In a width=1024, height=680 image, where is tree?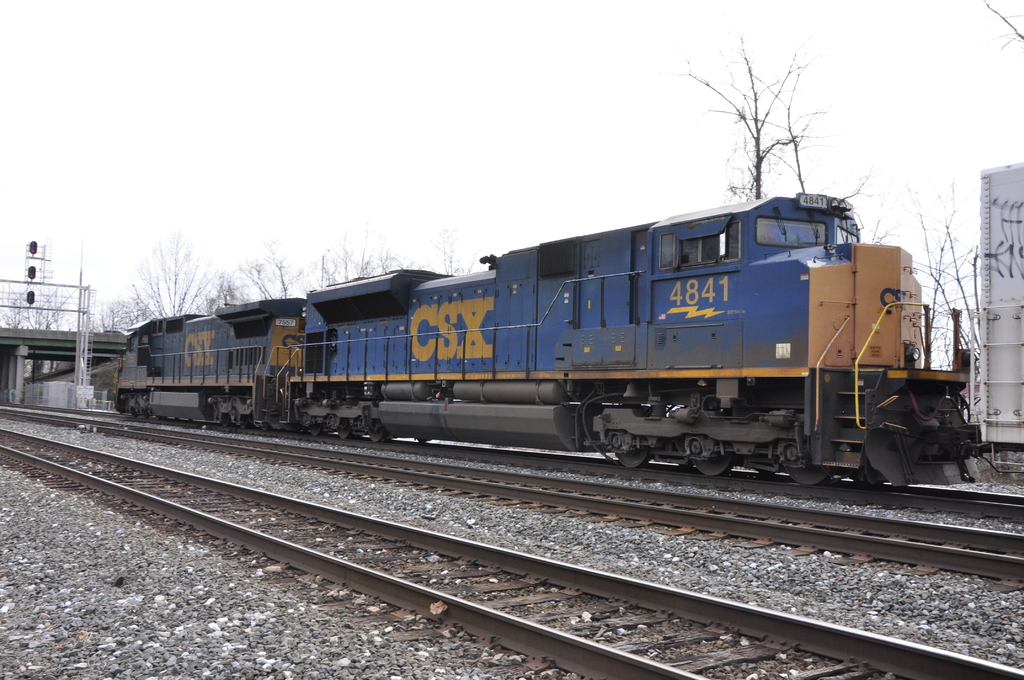
x1=917, y1=170, x2=972, y2=373.
